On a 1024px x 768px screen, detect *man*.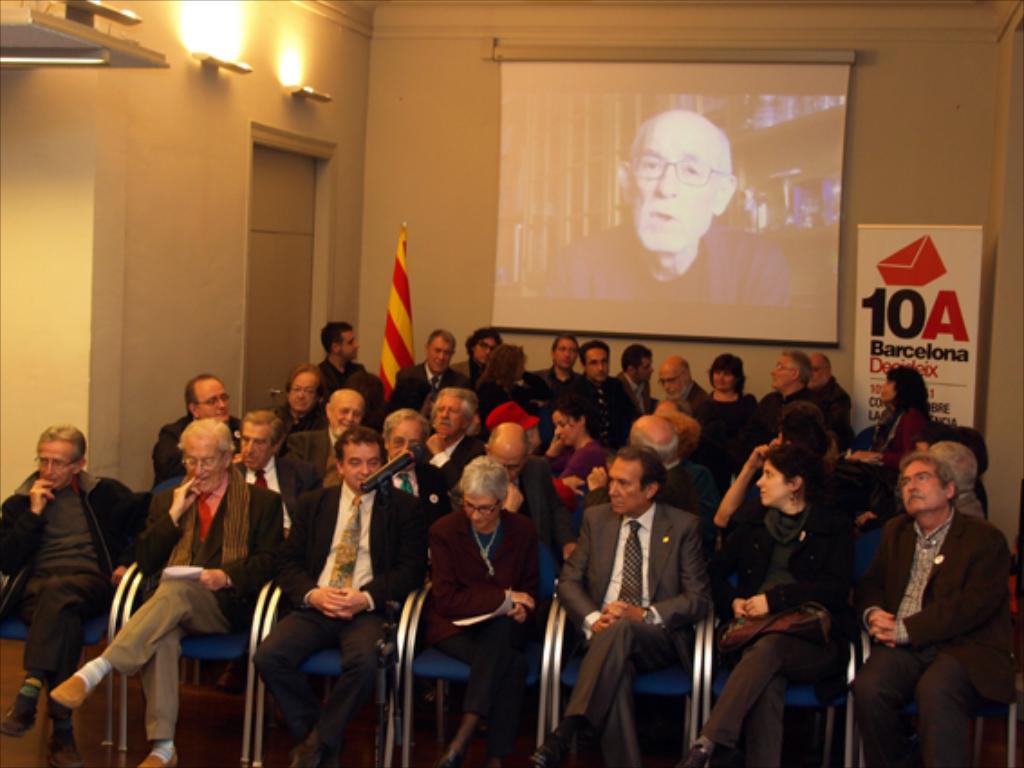
BBox(932, 441, 981, 517).
